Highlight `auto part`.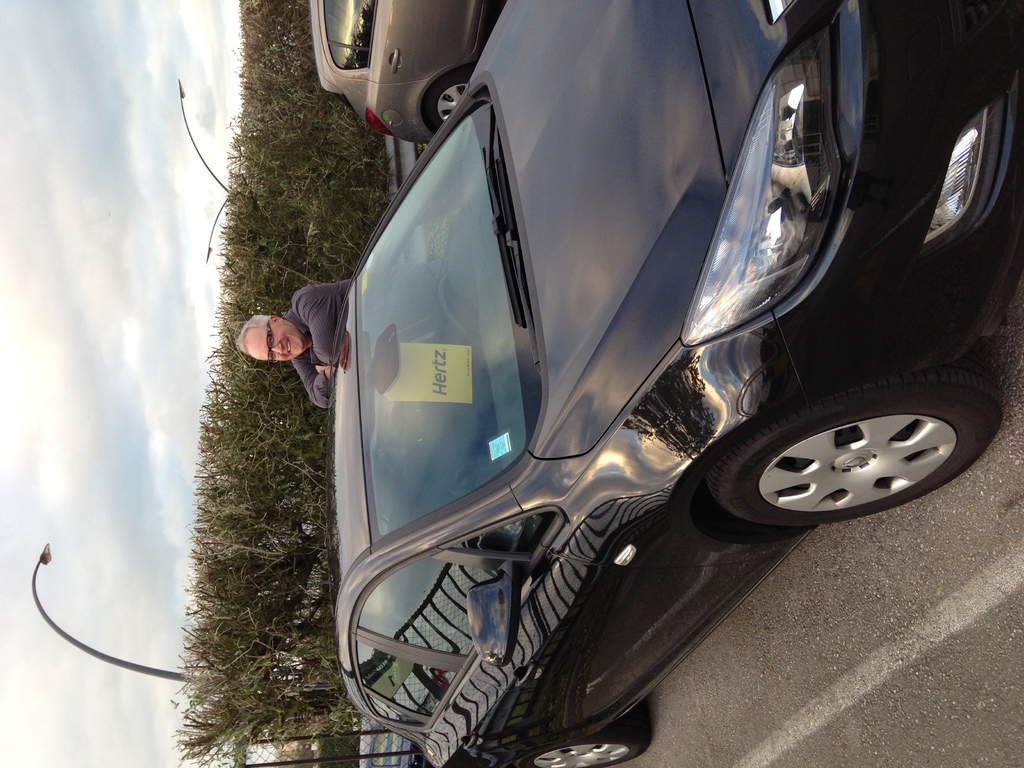
Highlighted region: box=[901, 69, 1023, 272].
